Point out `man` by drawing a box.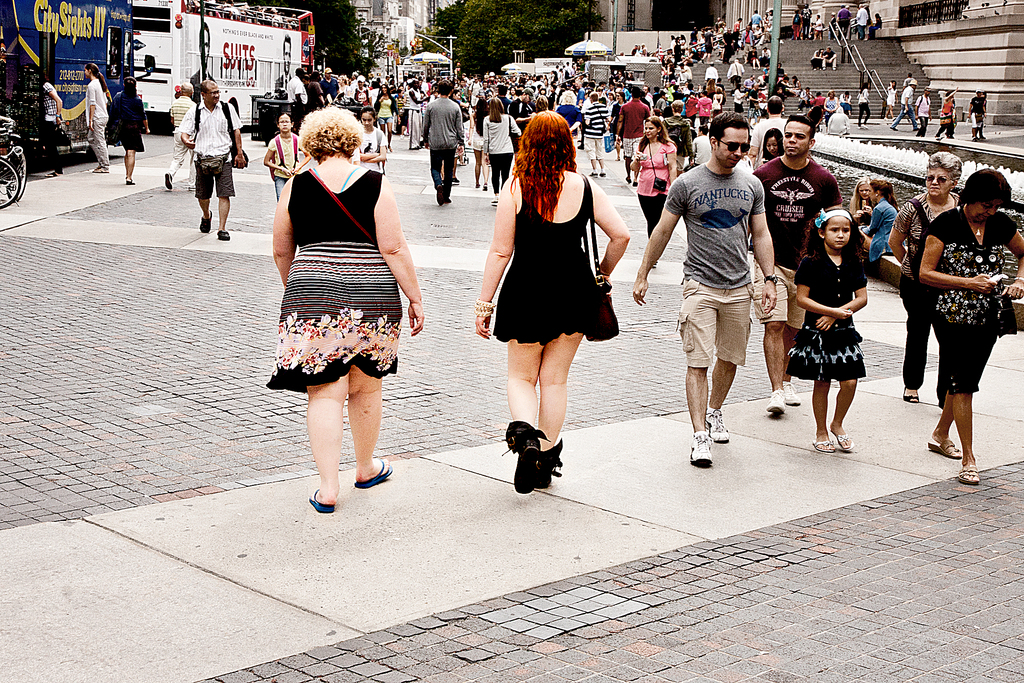
detection(613, 87, 650, 199).
